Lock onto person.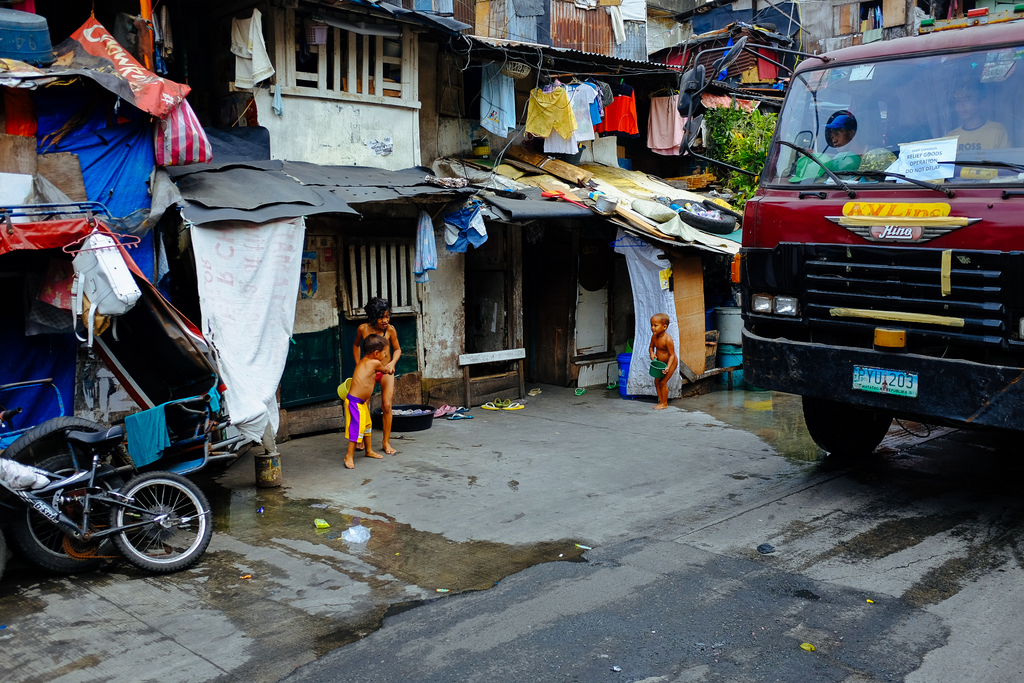
Locked: <bbox>335, 332, 390, 471</bbox>.
